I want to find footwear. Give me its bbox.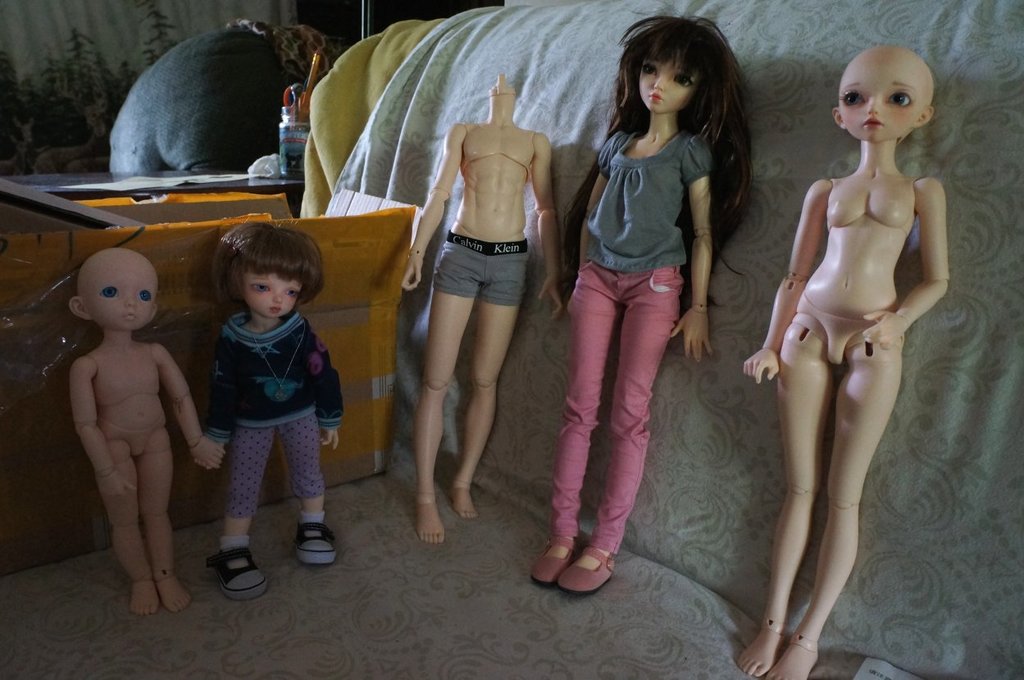
bbox=[558, 545, 615, 586].
